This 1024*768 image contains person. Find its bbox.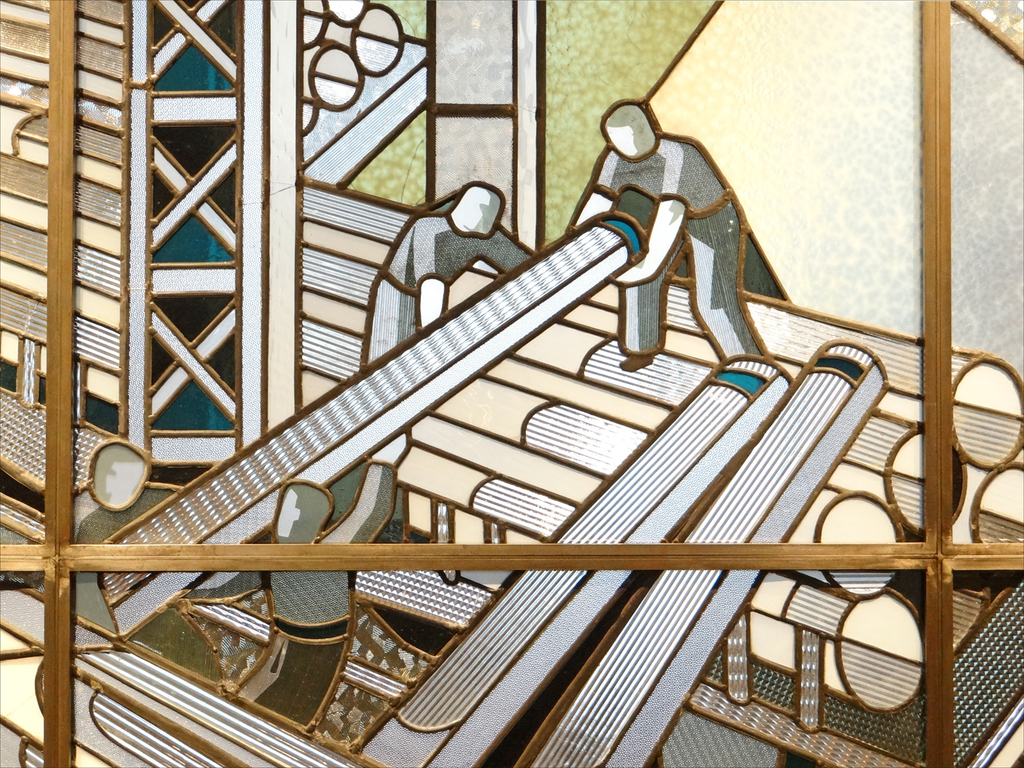
select_region(574, 95, 769, 362).
